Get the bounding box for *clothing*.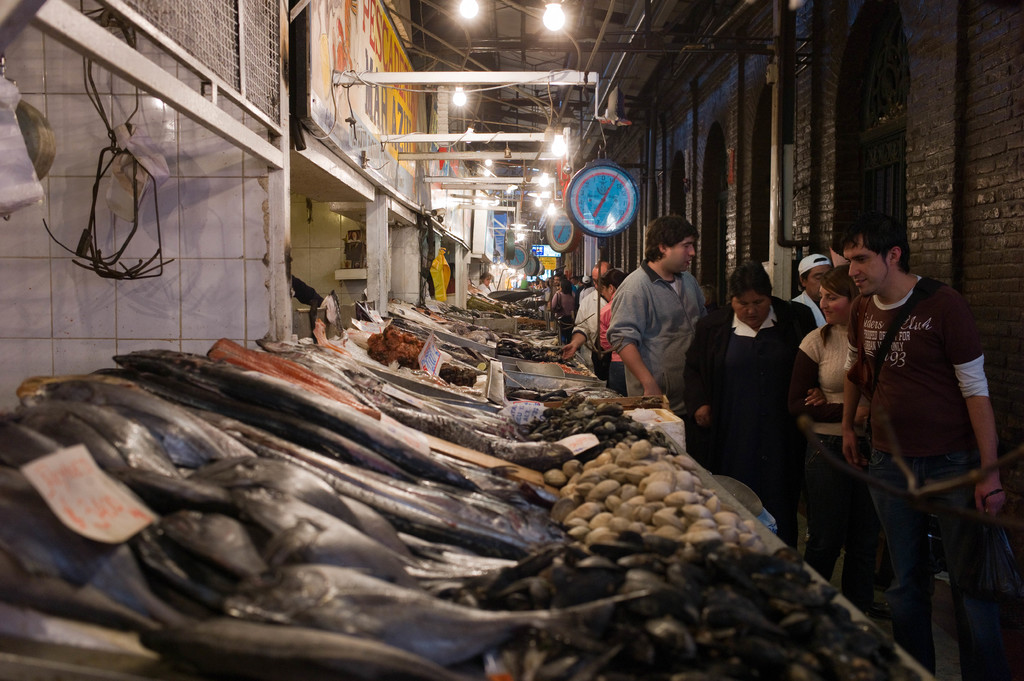
x1=608 y1=262 x2=705 y2=421.
